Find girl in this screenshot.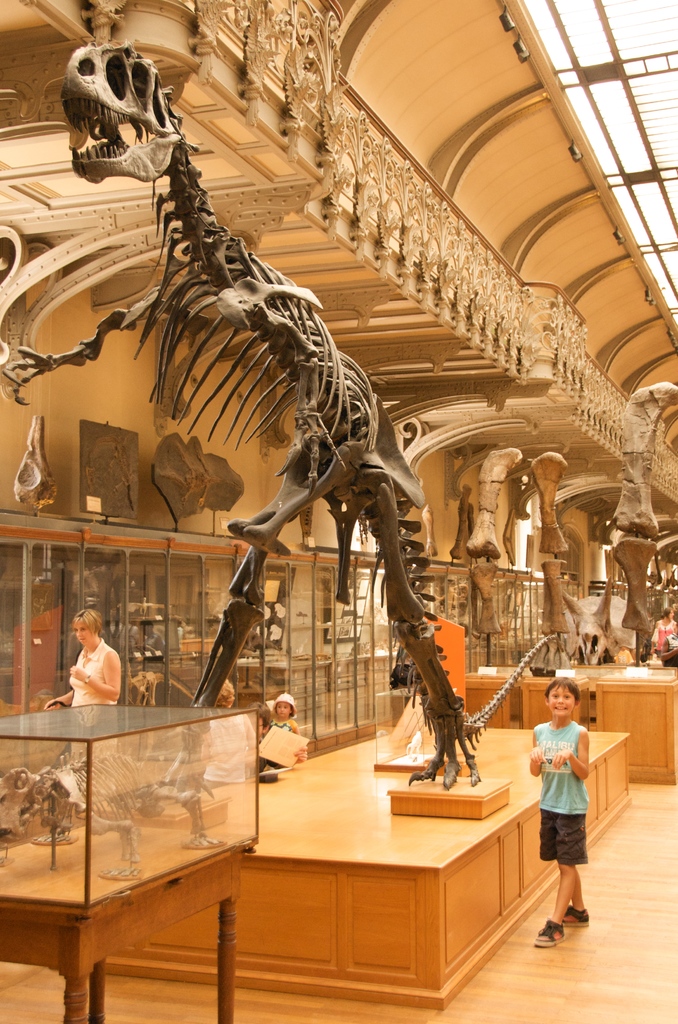
The bounding box for girl is (270,694,298,735).
